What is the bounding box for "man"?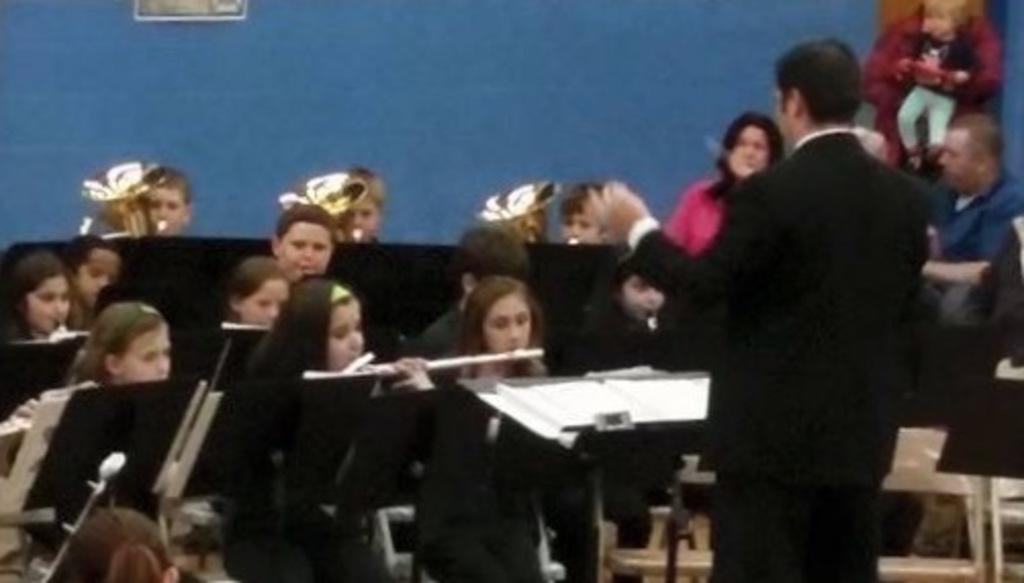
(left=918, top=117, right=1022, bottom=266).
